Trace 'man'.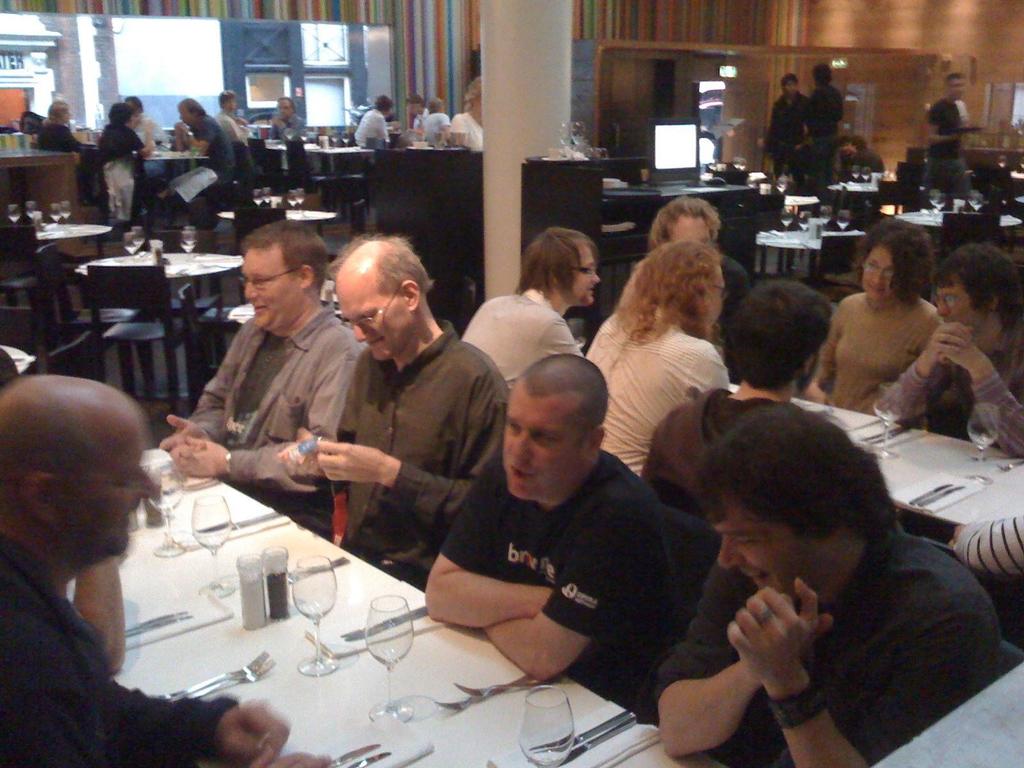
Traced to region(763, 72, 806, 183).
